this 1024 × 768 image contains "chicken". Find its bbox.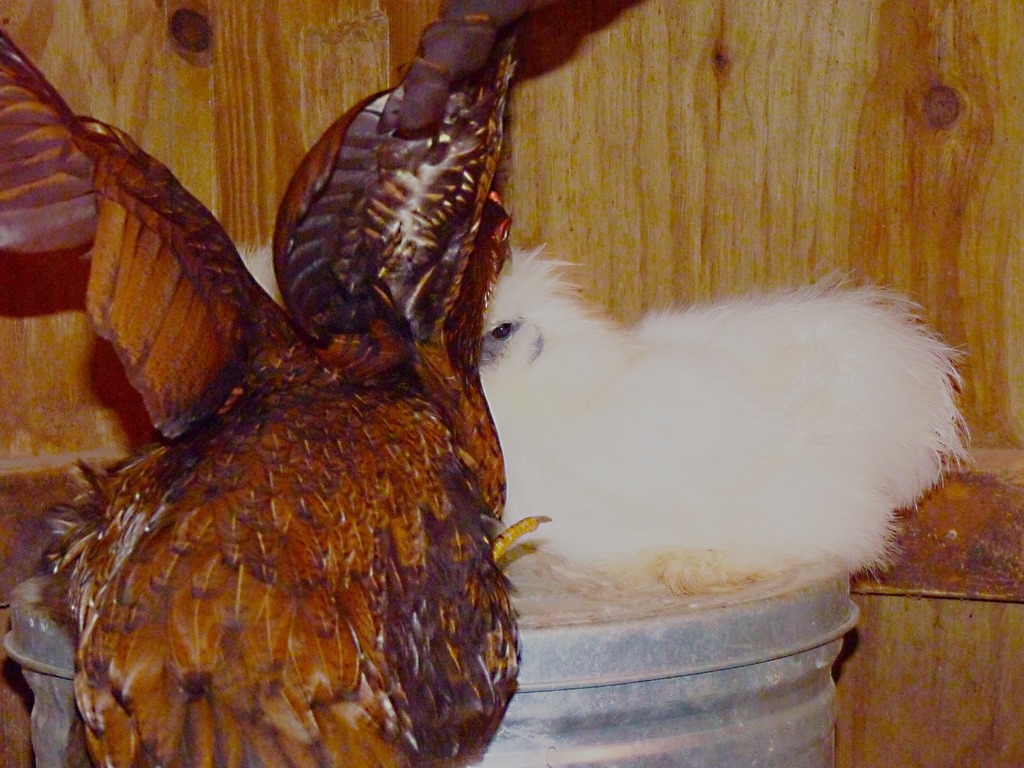
0, 6, 552, 767.
